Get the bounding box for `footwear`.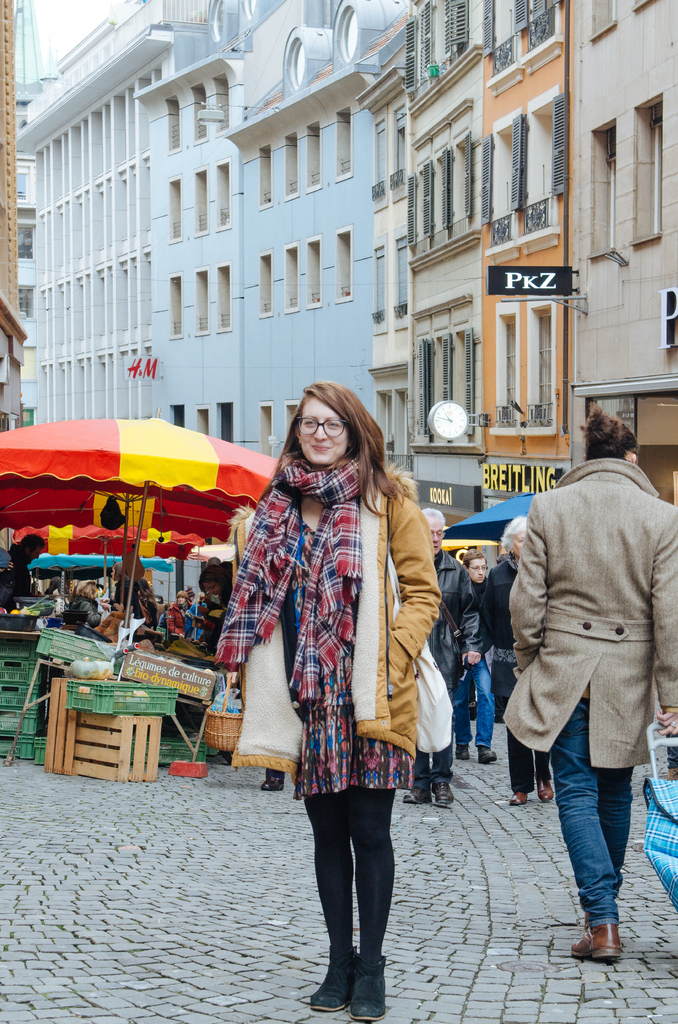
x1=312 y1=951 x2=346 y2=1016.
